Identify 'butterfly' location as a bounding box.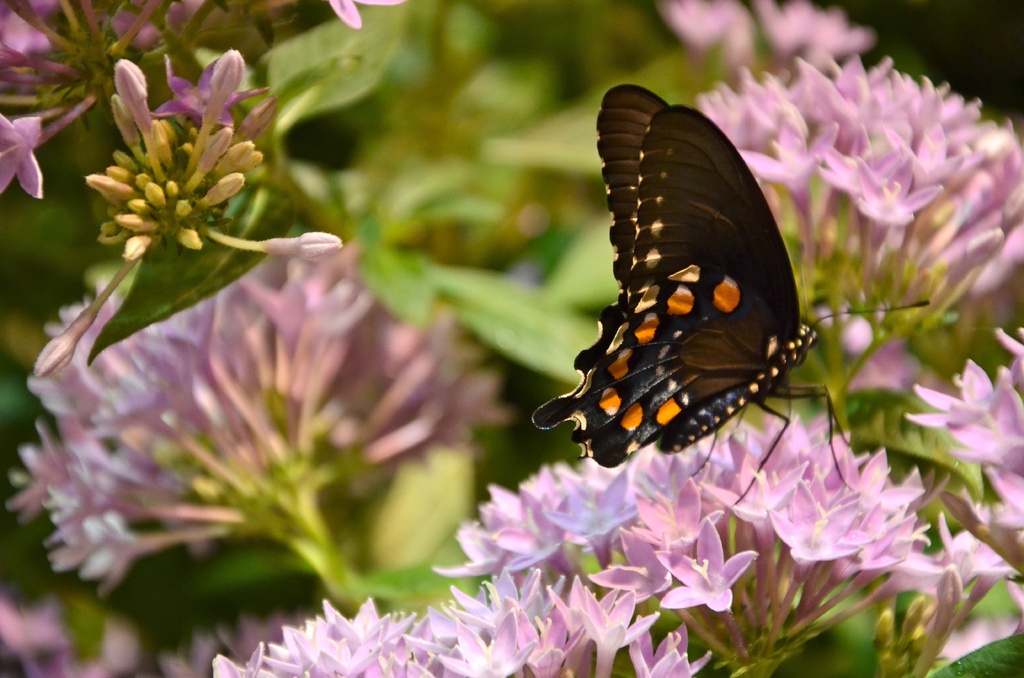
<bbox>550, 76, 815, 506</bbox>.
